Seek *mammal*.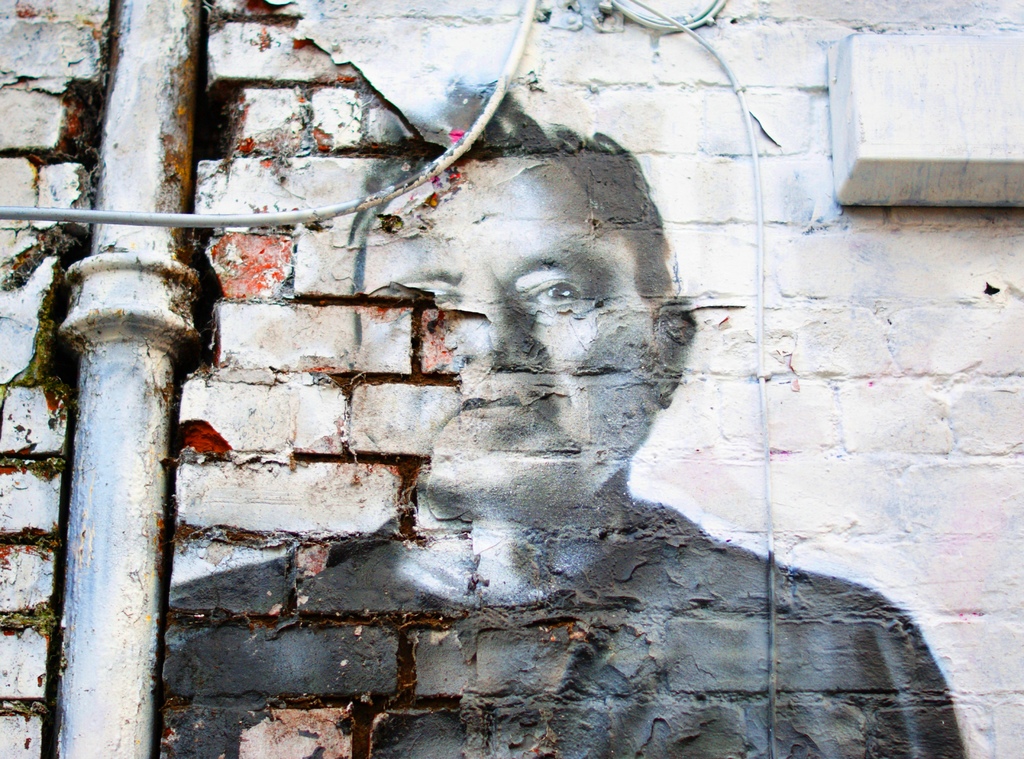
<region>97, 101, 865, 696</region>.
